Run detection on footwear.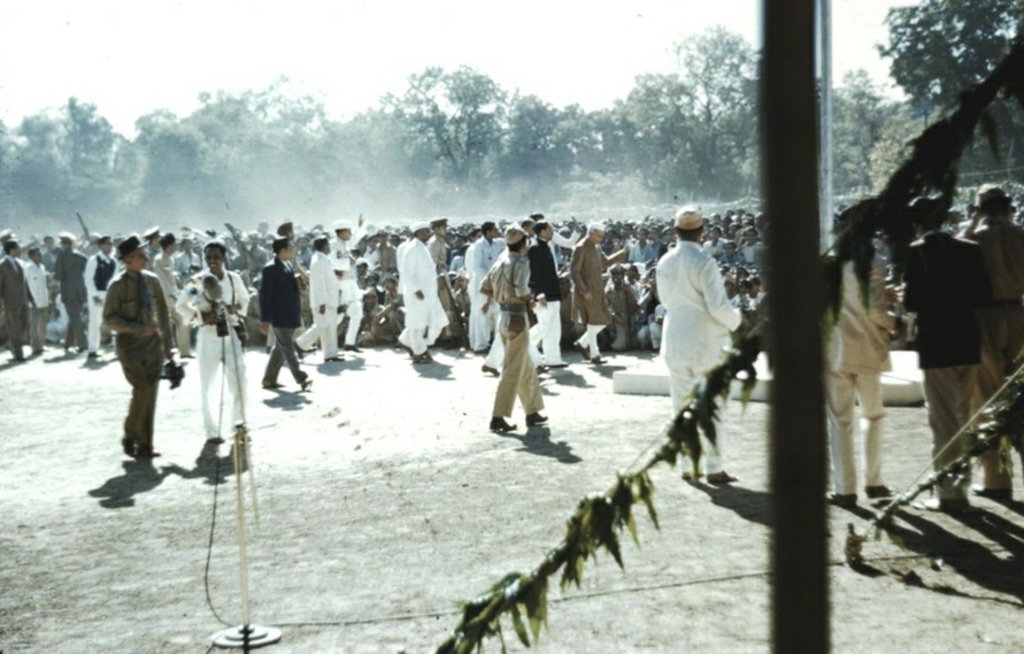
Result: pyautogui.locateOnScreen(573, 337, 588, 356).
